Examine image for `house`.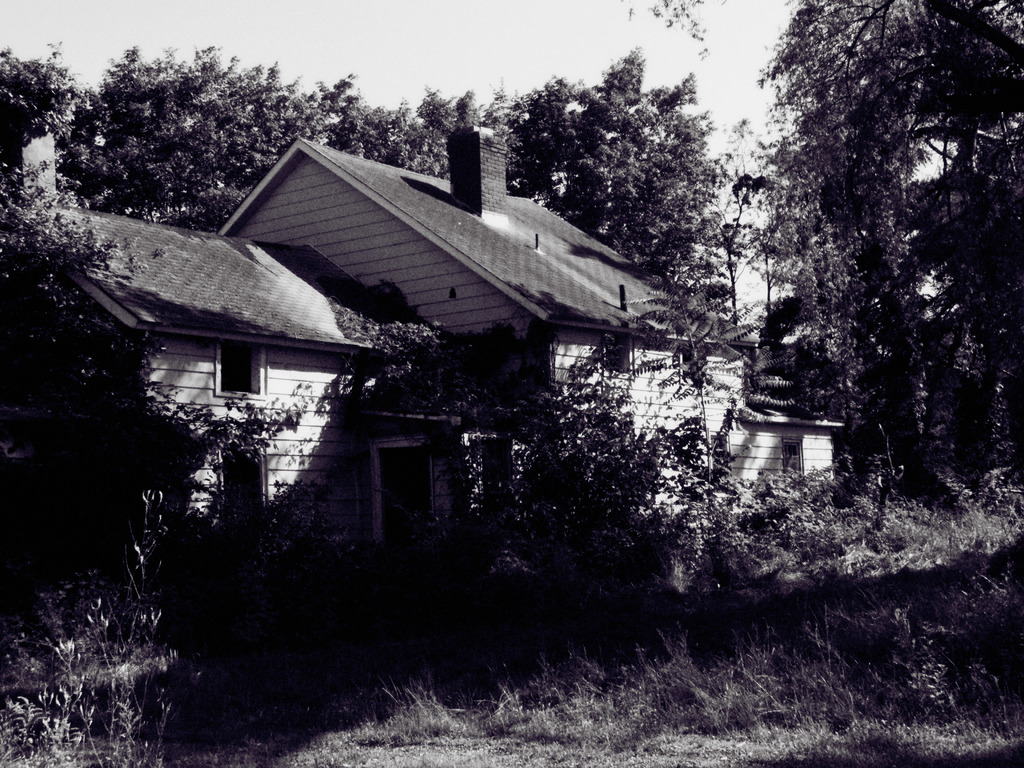
Examination result: box(231, 97, 809, 549).
